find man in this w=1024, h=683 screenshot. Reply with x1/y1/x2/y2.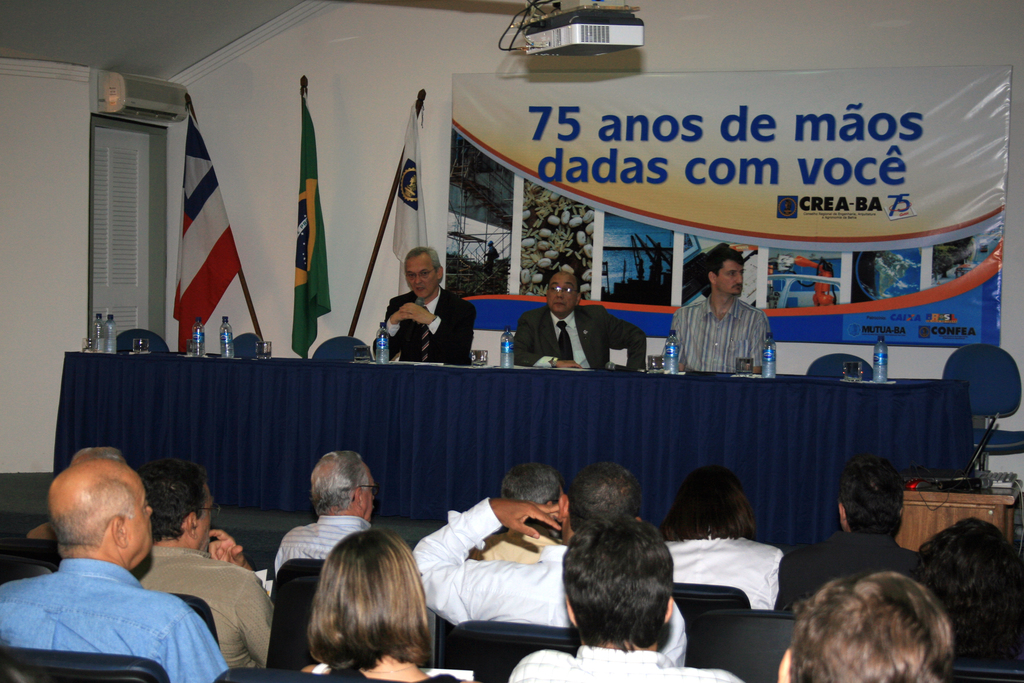
267/451/368/566.
